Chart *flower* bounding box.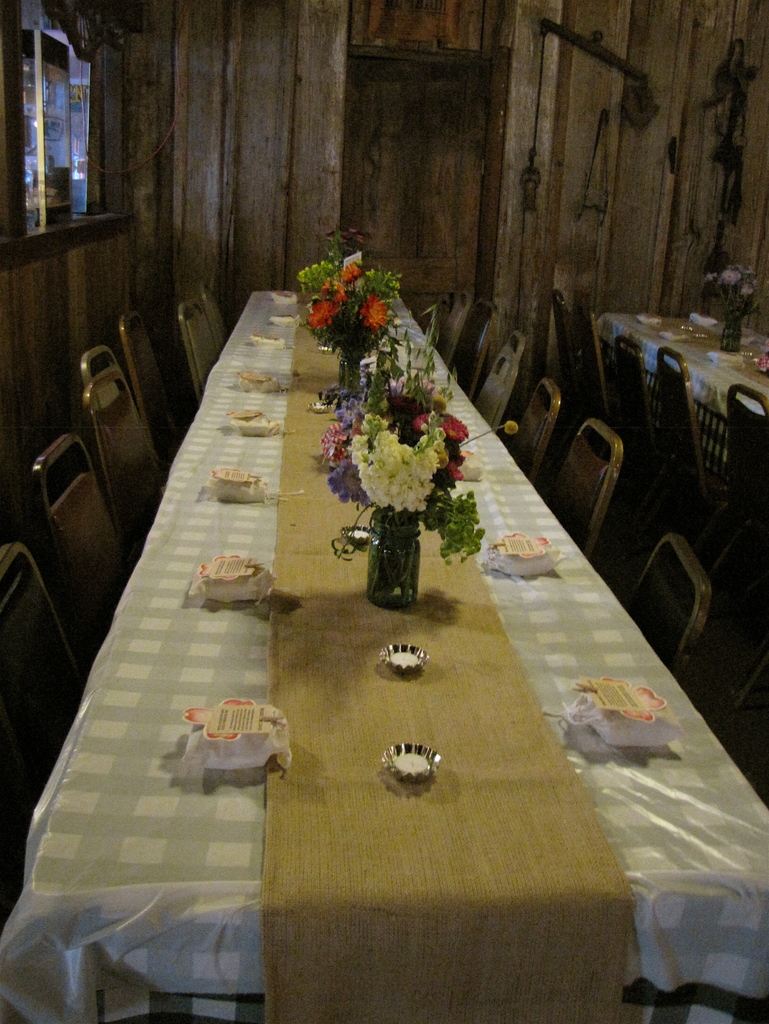
Charted: bbox(361, 291, 387, 333).
